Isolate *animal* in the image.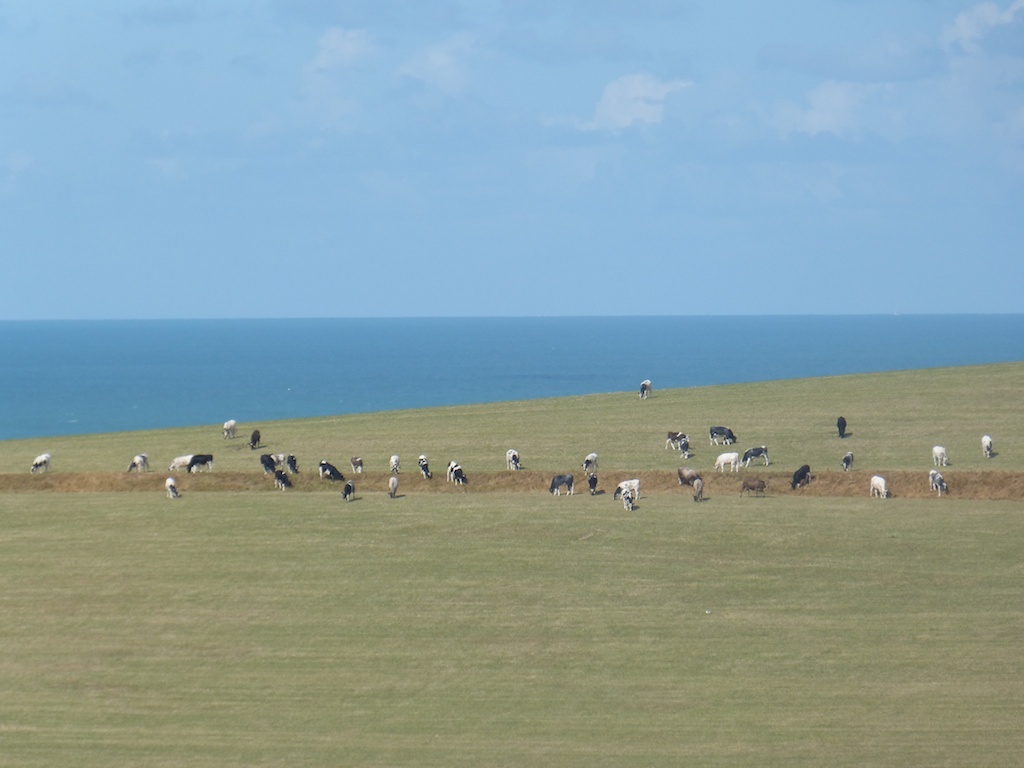
Isolated region: <region>447, 467, 466, 489</region>.
